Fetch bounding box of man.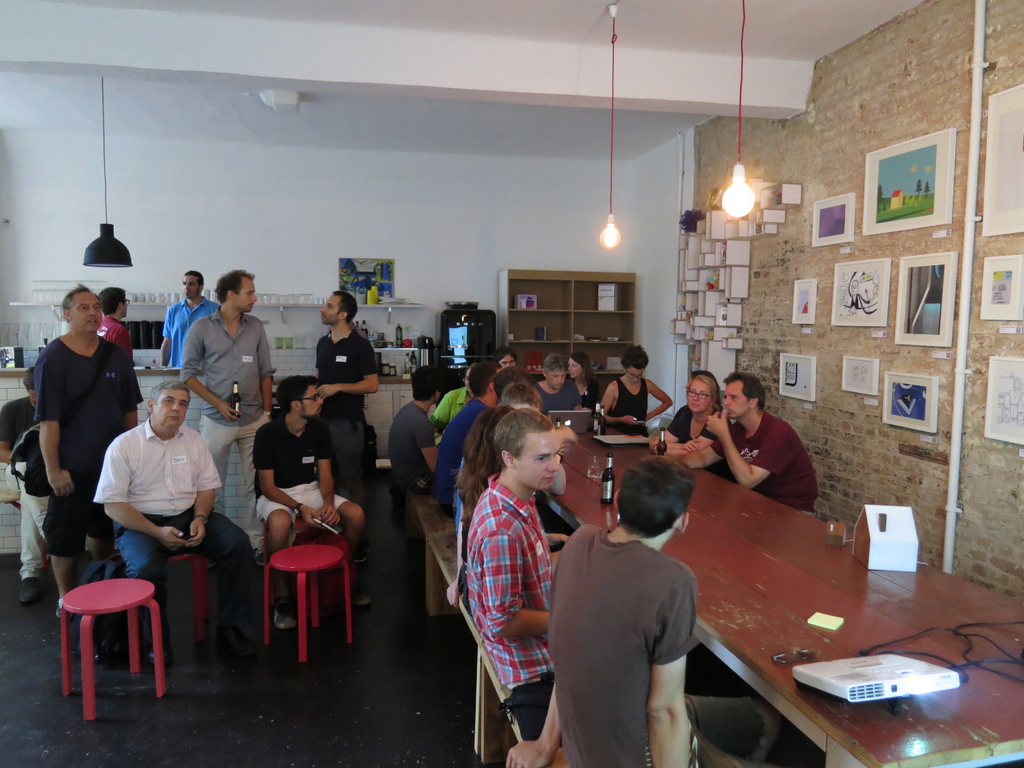
Bbox: pyautogui.locateOnScreen(434, 367, 505, 477).
